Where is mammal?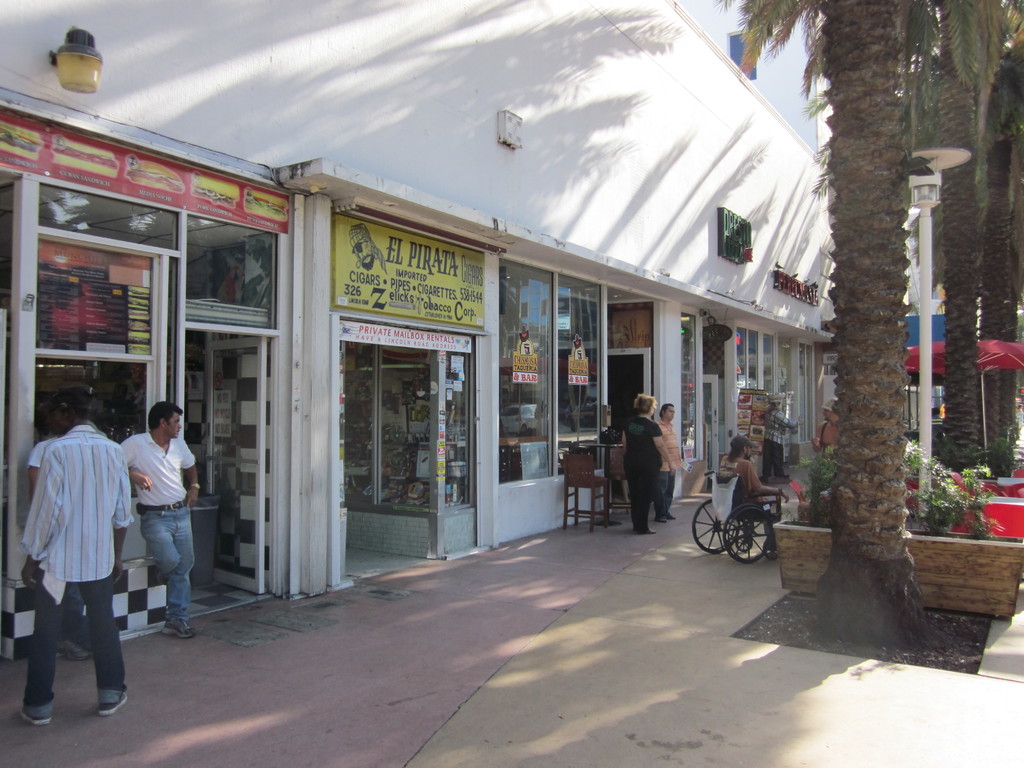
l=932, t=402, r=943, b=443.
